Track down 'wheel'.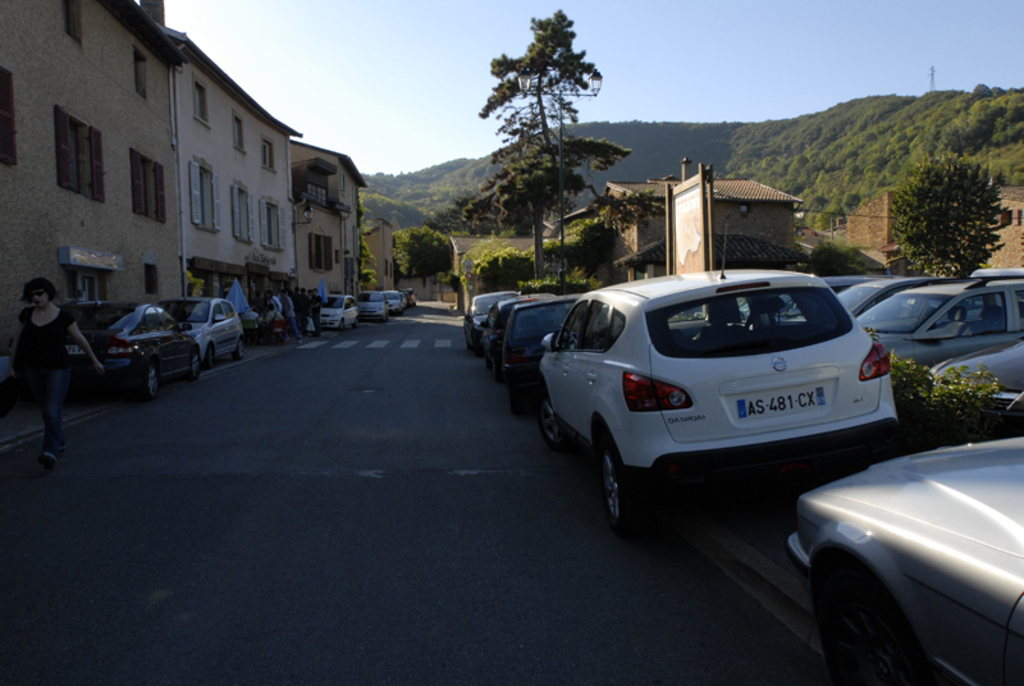
Tracked to {"x1": 474, "y1": 342, "x2": 481, "y2": 356}.
